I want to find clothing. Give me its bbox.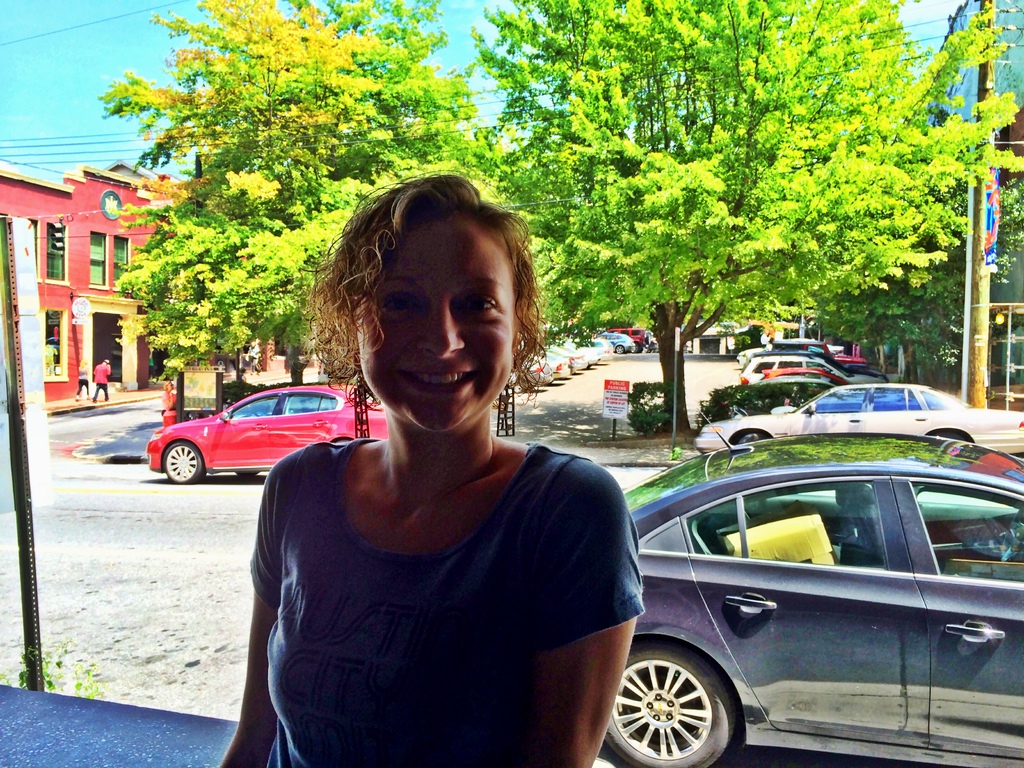
92/363/111/405.
